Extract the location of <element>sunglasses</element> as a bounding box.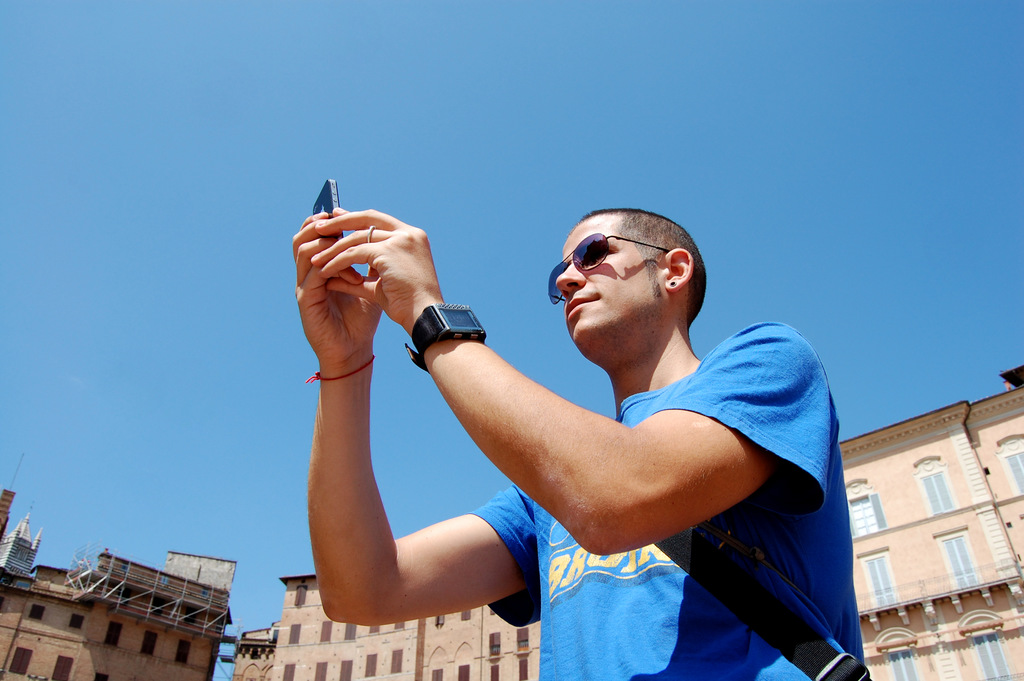
detection(550, 229, 671, 304).
